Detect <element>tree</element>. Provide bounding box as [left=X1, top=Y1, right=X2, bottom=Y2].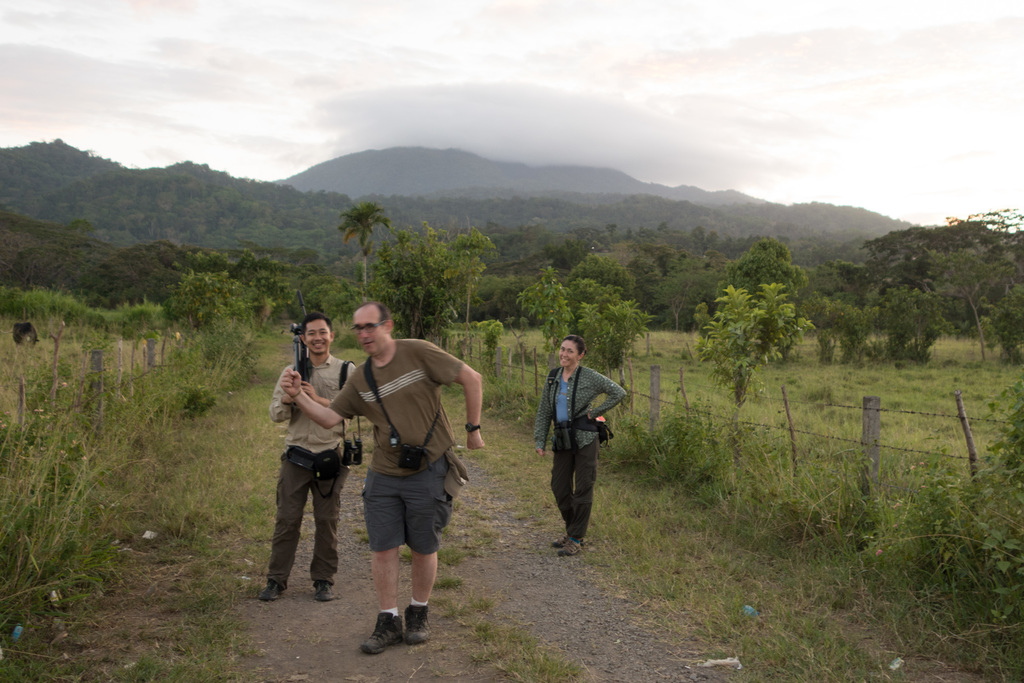
[left=515, top=270, right=580, bottom=352].
